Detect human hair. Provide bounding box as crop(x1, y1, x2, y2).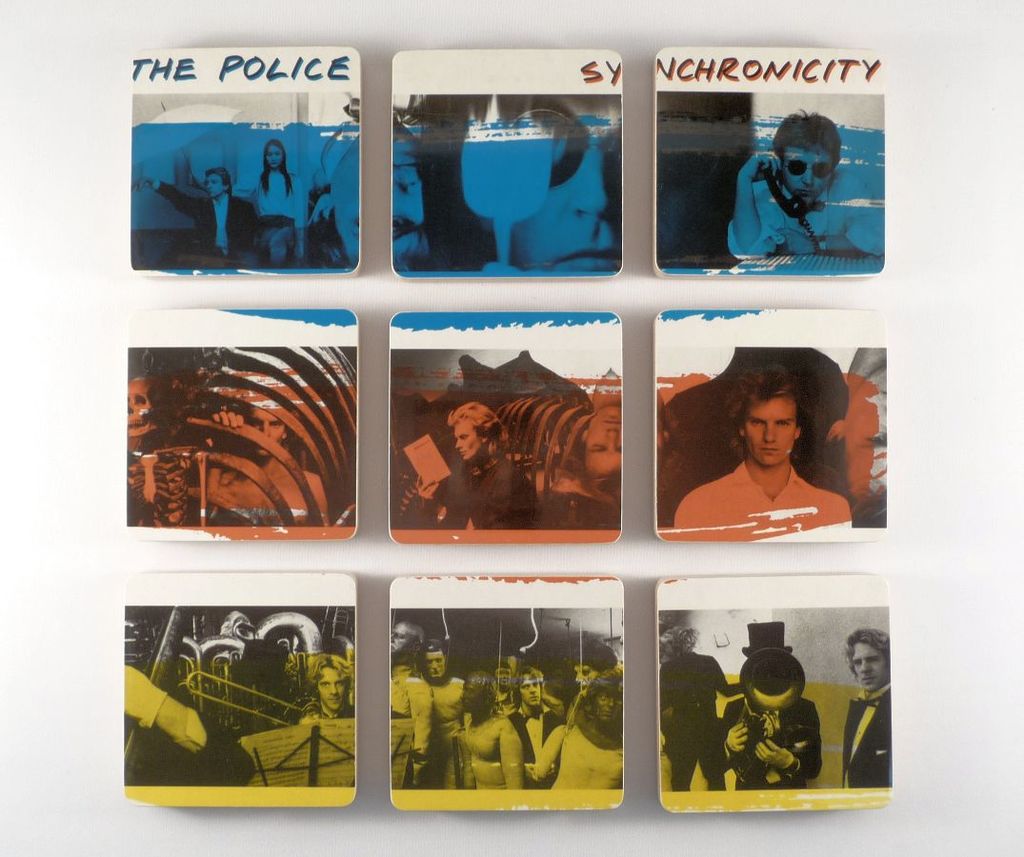
crop(448, 400, 509, 454).
